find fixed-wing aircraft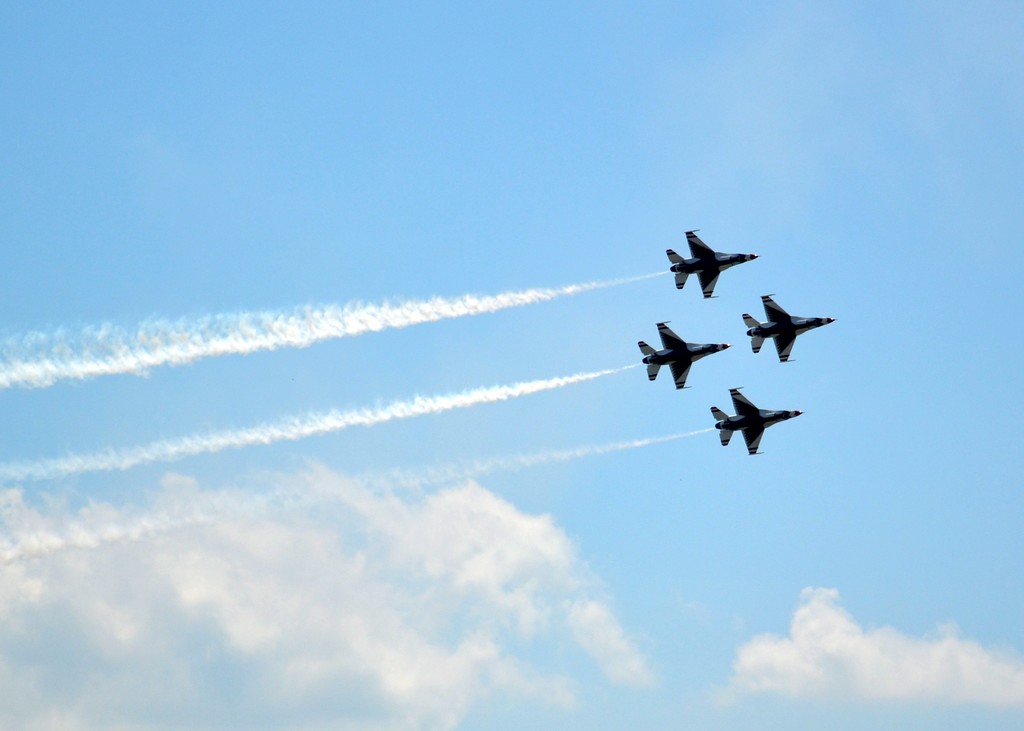
662:228:760:297
